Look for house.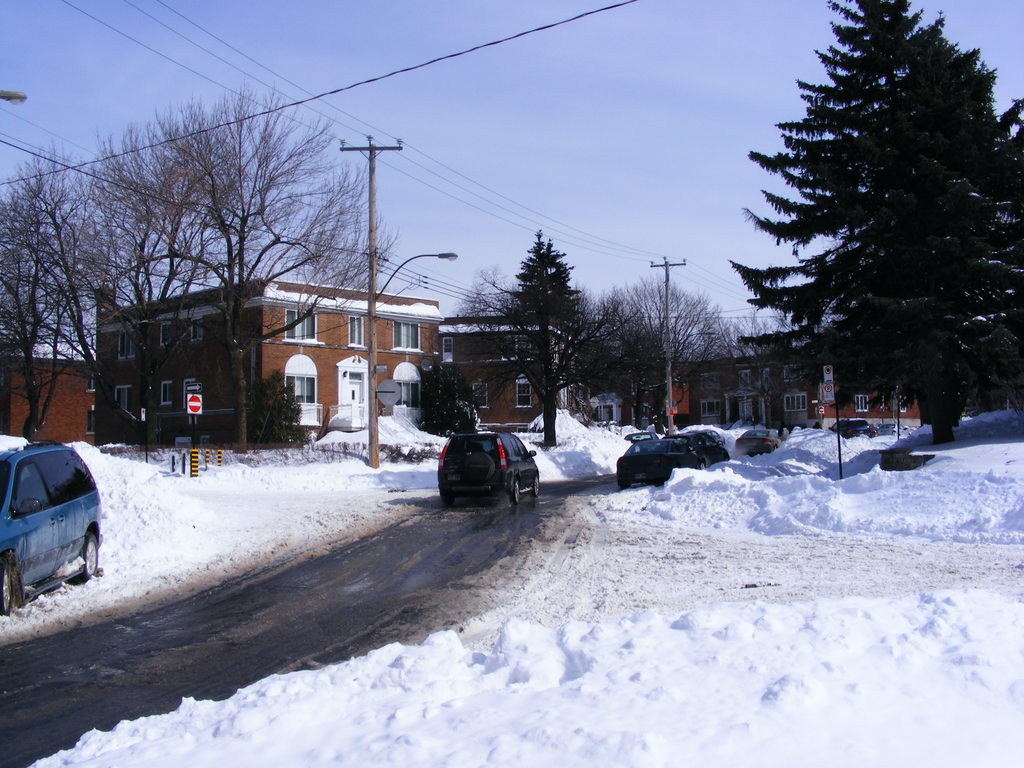
Found: BBox(453, 310, 638, 429).
